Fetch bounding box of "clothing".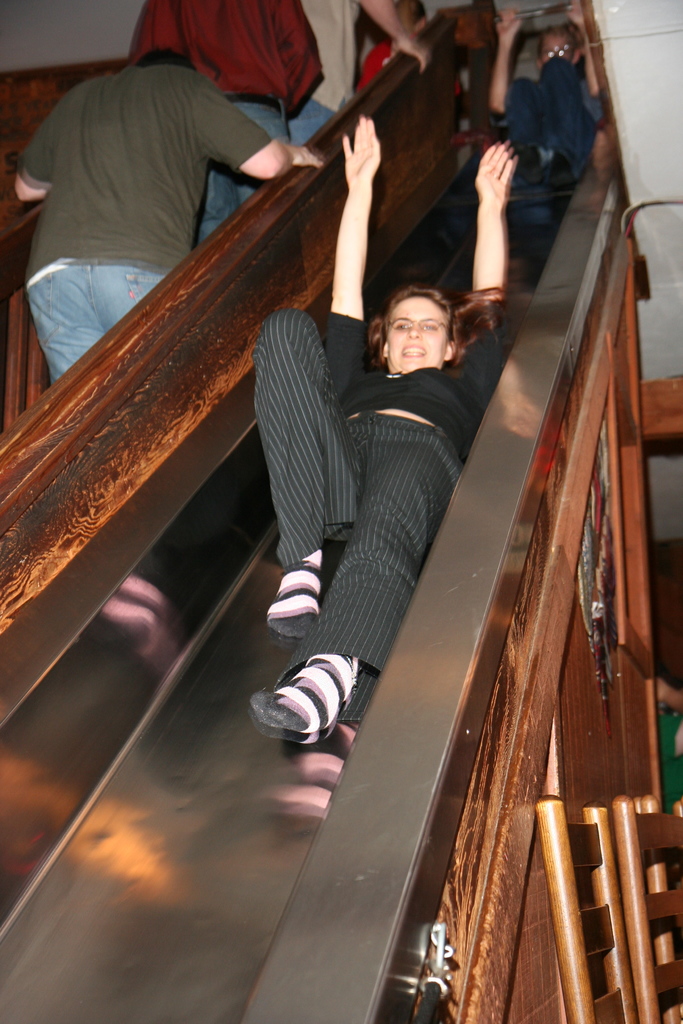
Bbox: (265,309,512,689).
